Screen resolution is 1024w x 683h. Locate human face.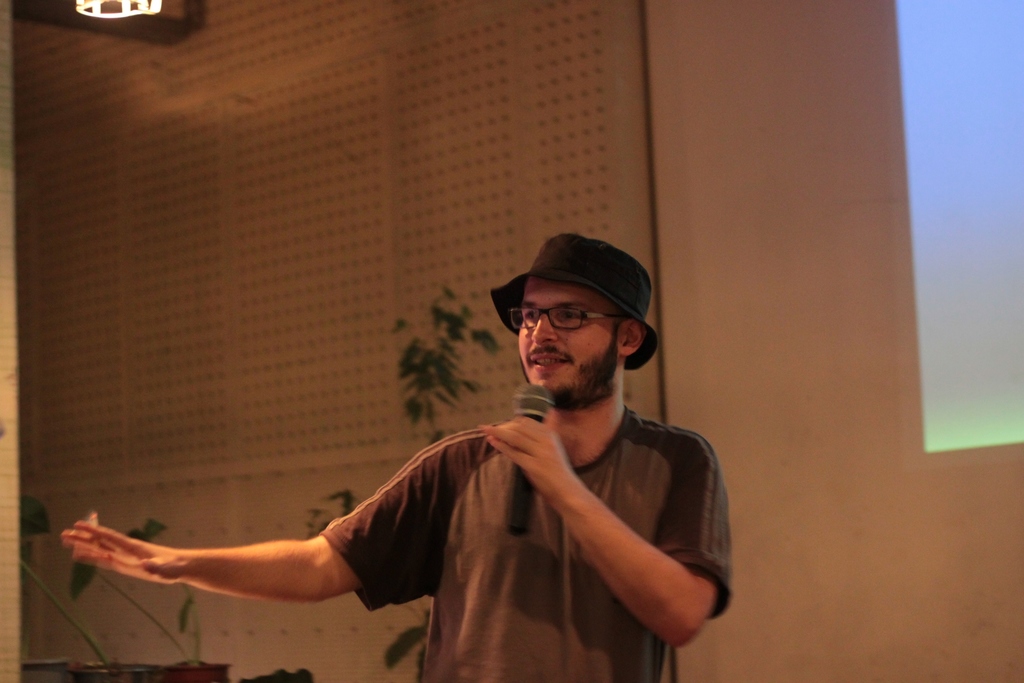
(515, 278, 616, 399).
